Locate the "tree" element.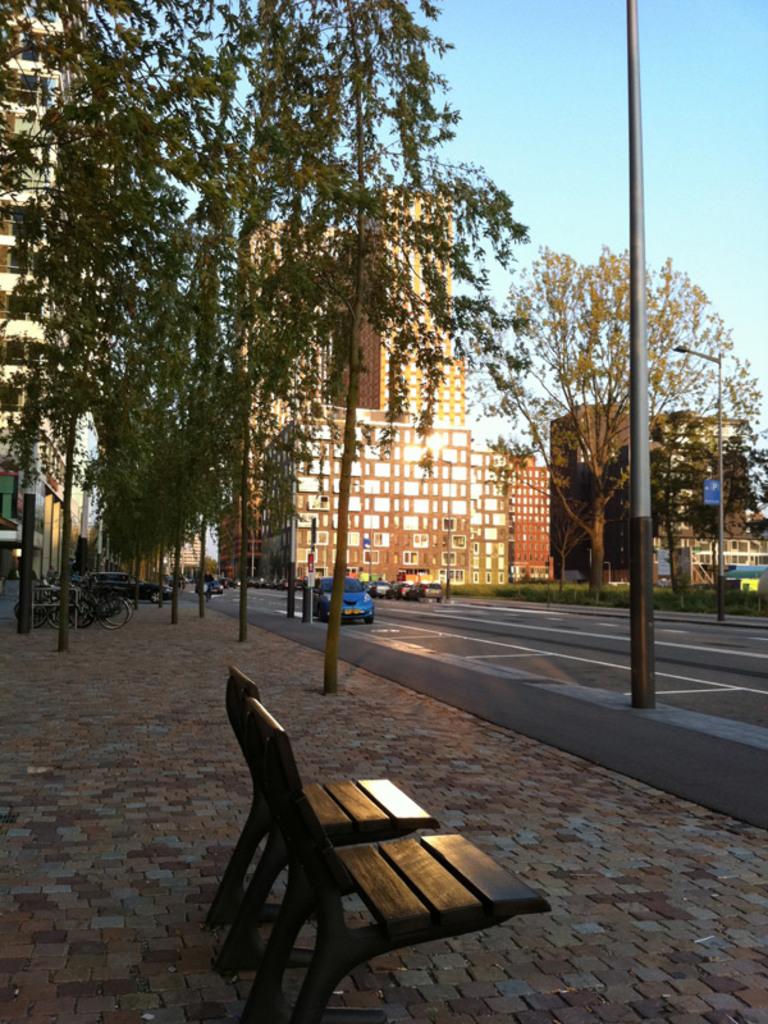
Element bbox: pyautogui.locateOnScreen(5, 0, 148, 668).
